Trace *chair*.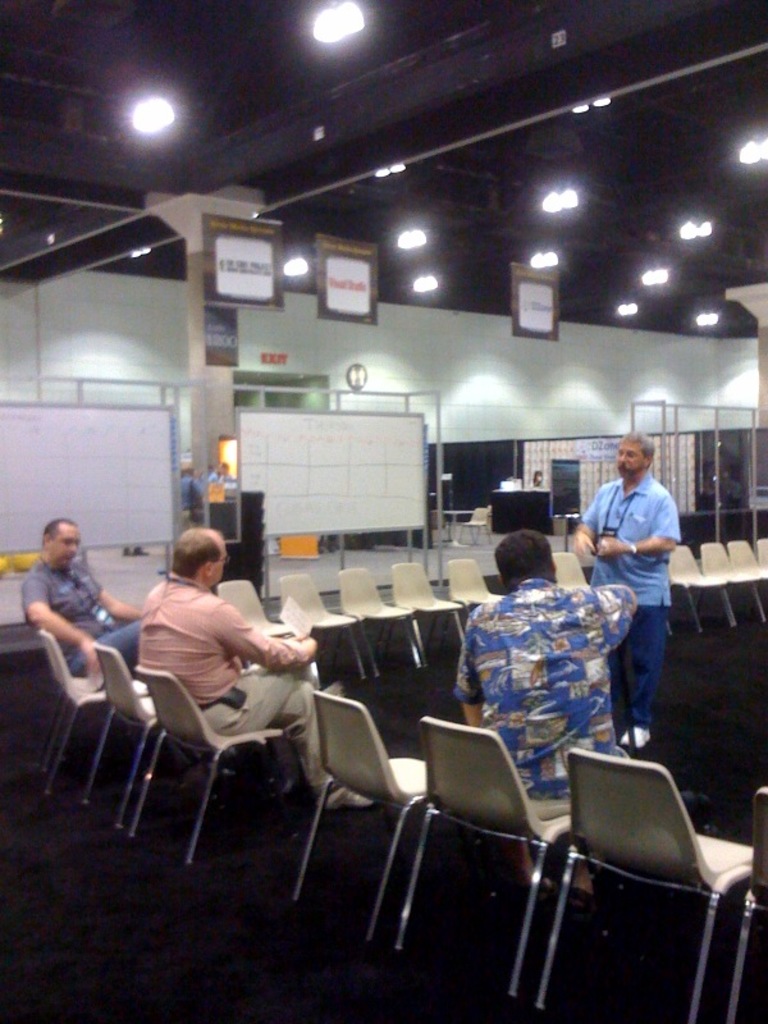
Traced to {"x1": 129, "y1": 660, "x2": 288, "y2": 855}.
